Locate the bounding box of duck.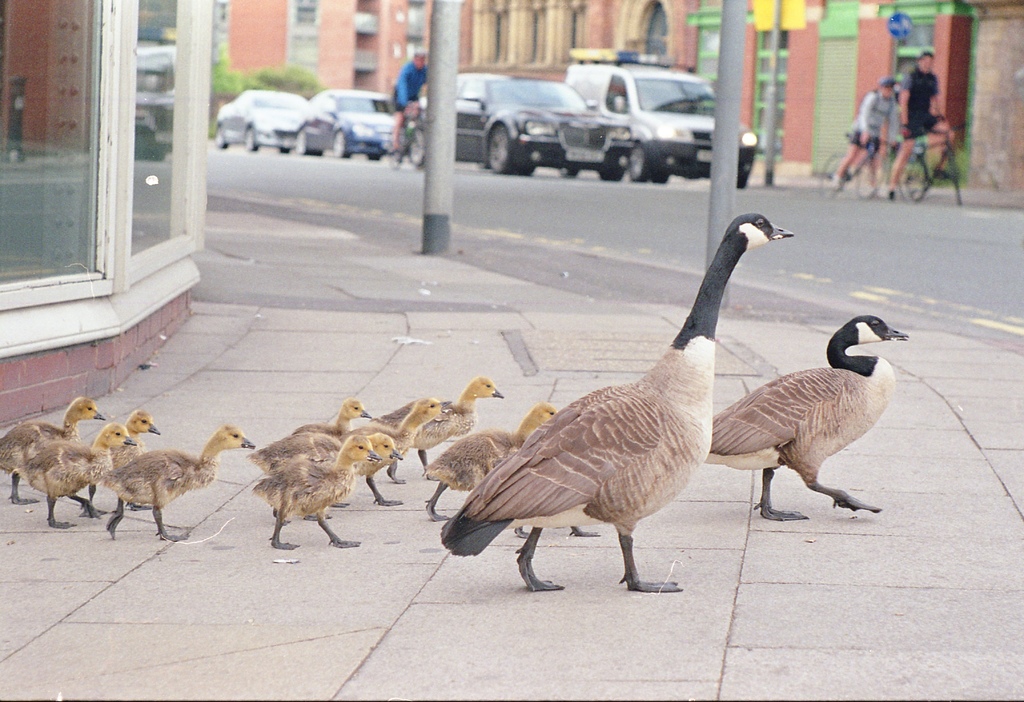
Bounding box: (left=415, top=200, right=780, bottom=598).
